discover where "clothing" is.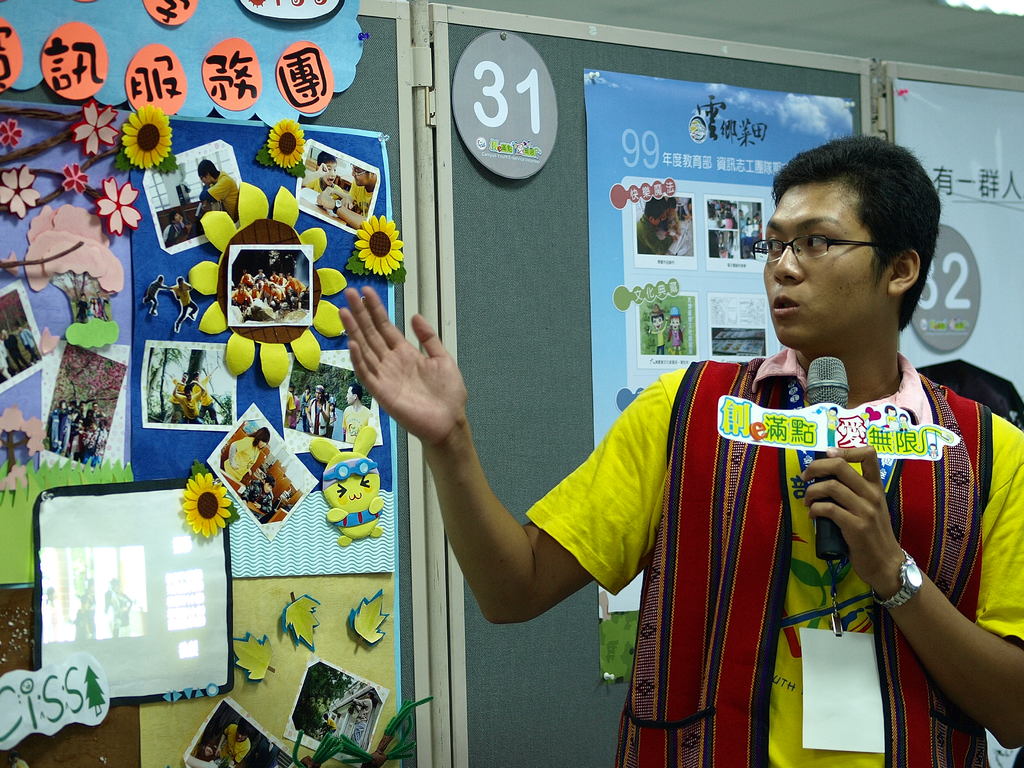
Discovered at l=637, t=213, r=662, b=252.
